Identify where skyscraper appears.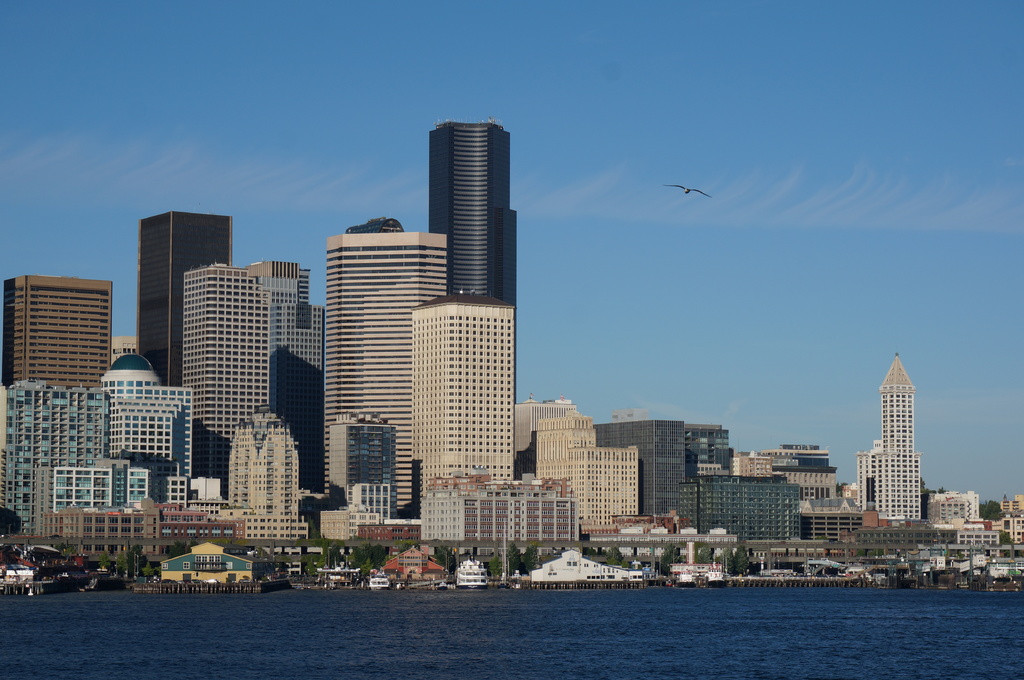
Appears at <box>796,491,874,543</box>.
